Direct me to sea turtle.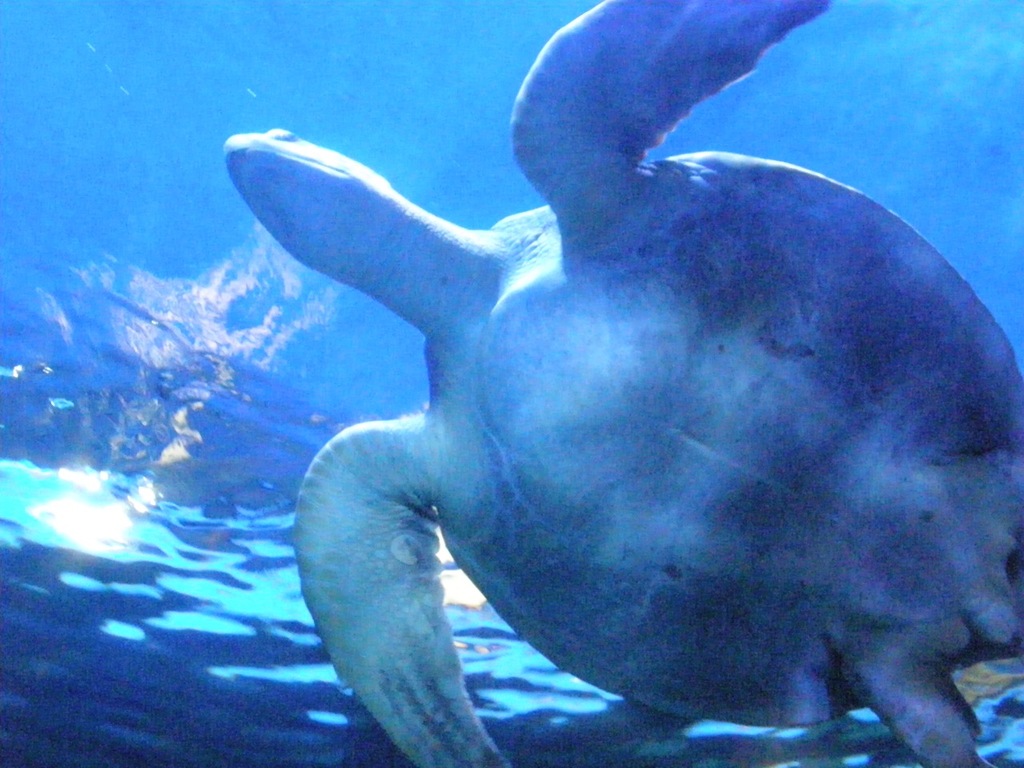
Direction: (x1=214, y1=0, x2=1023, y2=767).
